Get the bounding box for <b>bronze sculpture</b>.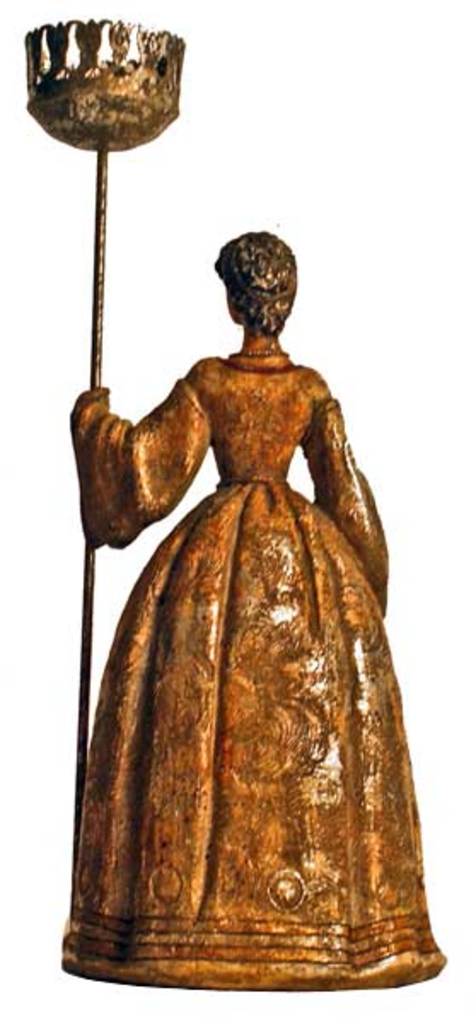
53:172:440:956.
